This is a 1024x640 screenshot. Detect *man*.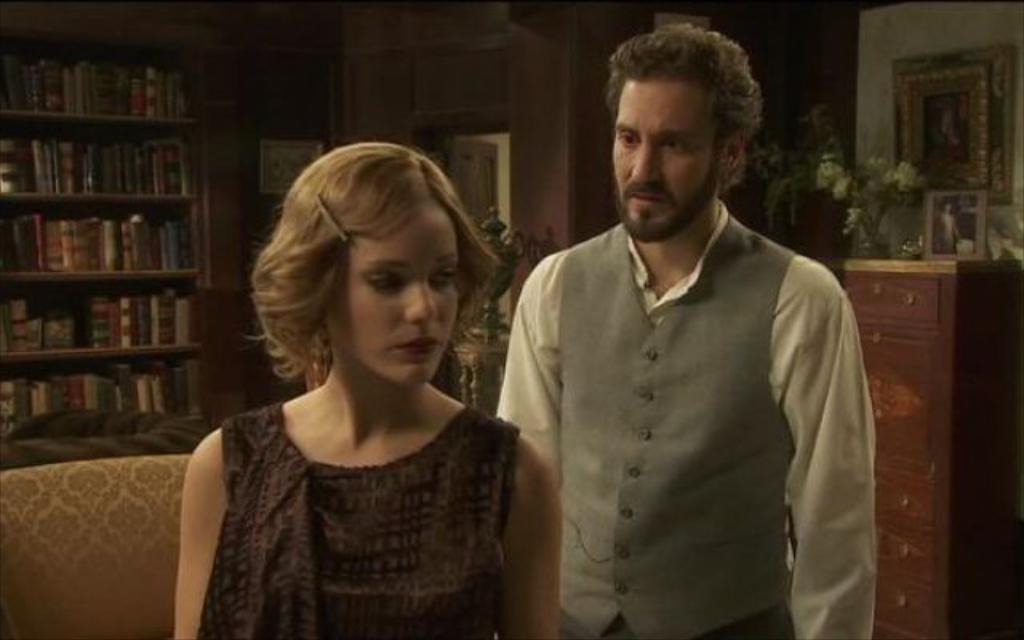
[x1=451, y1=27, x2=867, y2=622].
